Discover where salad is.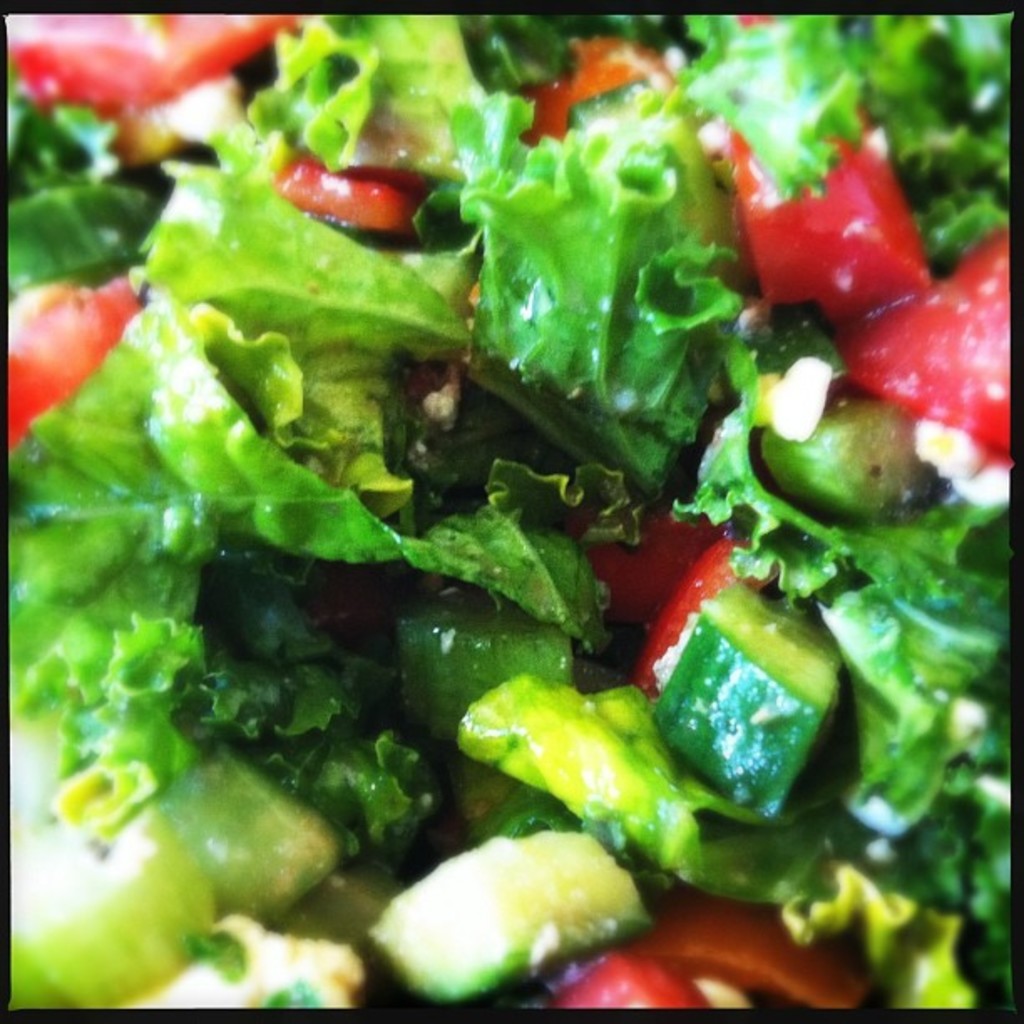
Discovered at (0,3,1011,1017).
